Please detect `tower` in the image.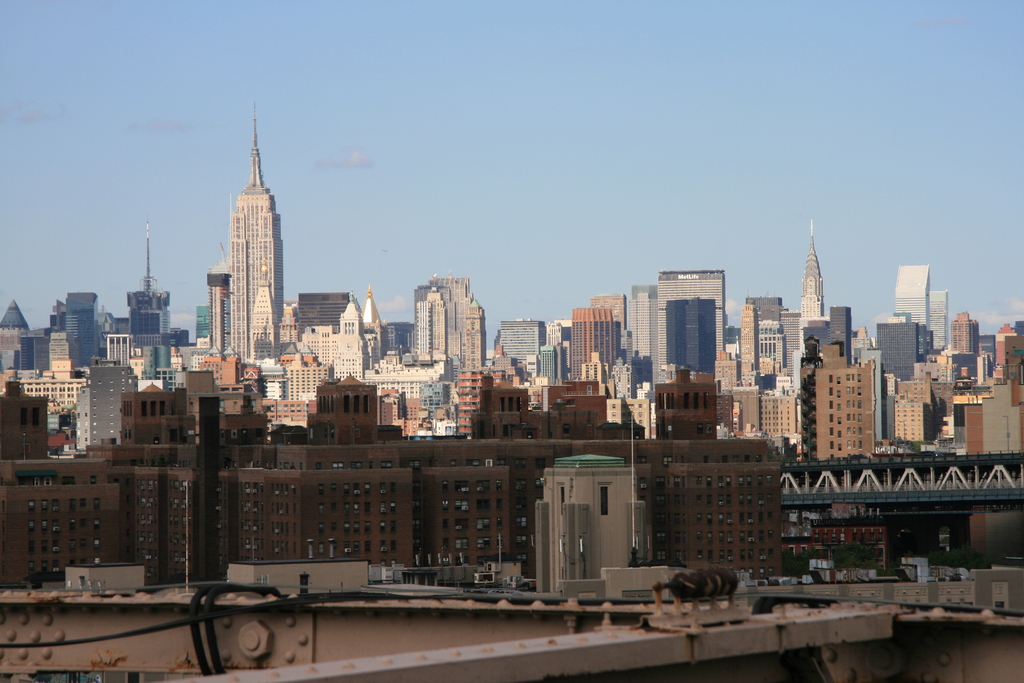
[left=520, top=393, right=580, bottom=473].
